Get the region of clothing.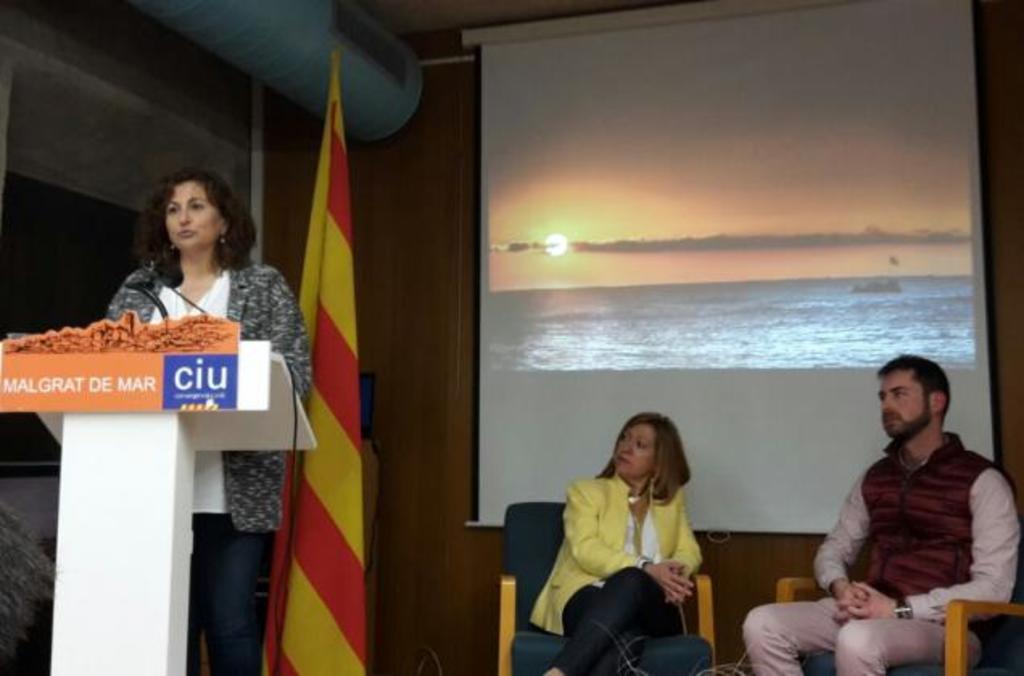
526, 468, 705, 674.
